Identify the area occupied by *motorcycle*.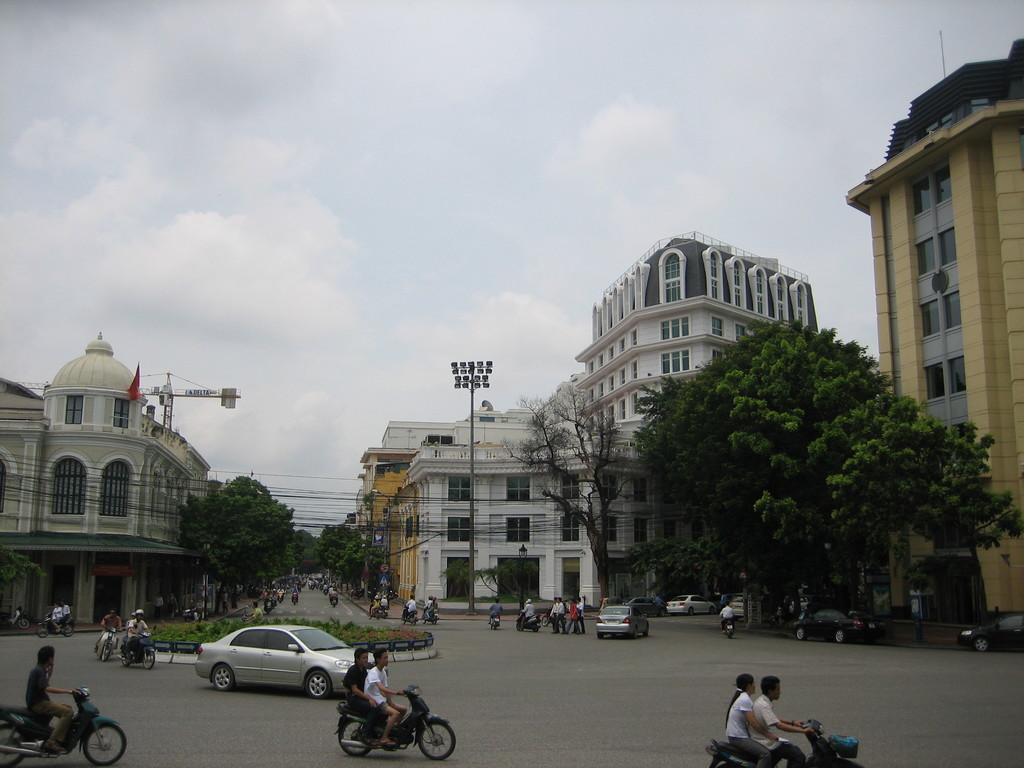
Area: (x1=706, y1=714, x2=866, y2=765).
